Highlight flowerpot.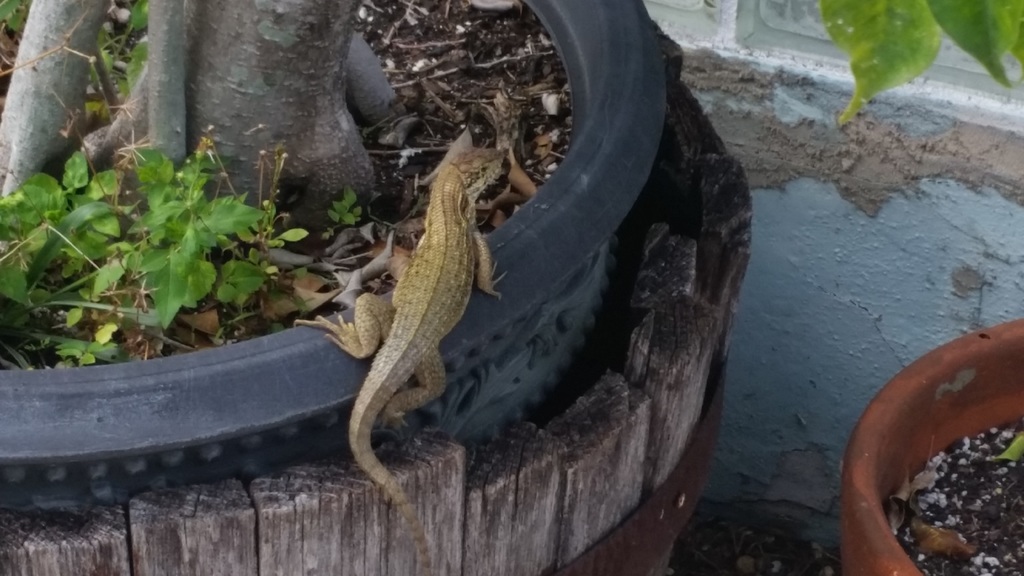
Highlighted region: 860/336/1023/575.
